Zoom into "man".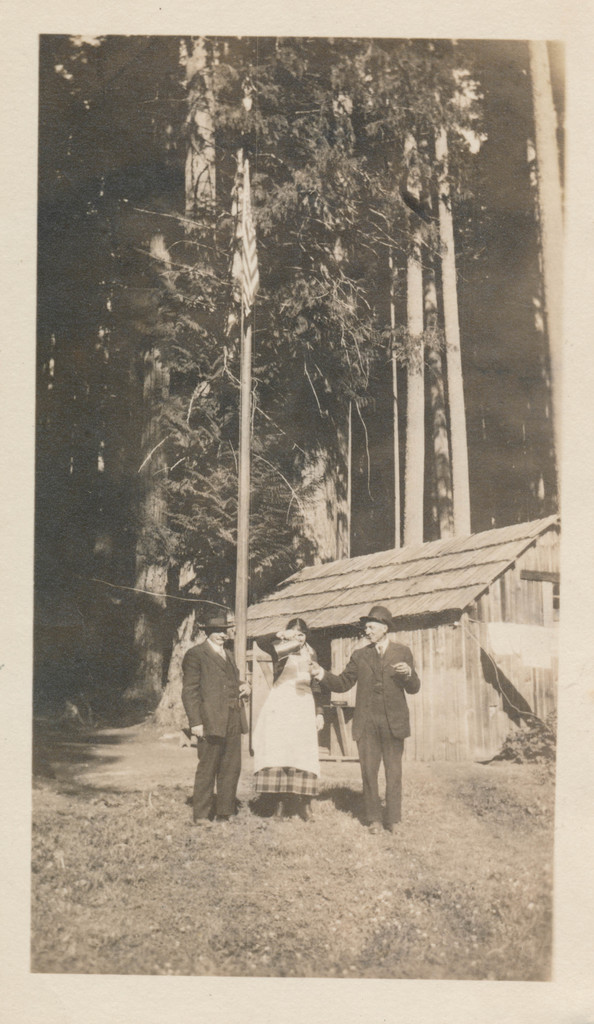
Zoom target: 180/612/262/817.
